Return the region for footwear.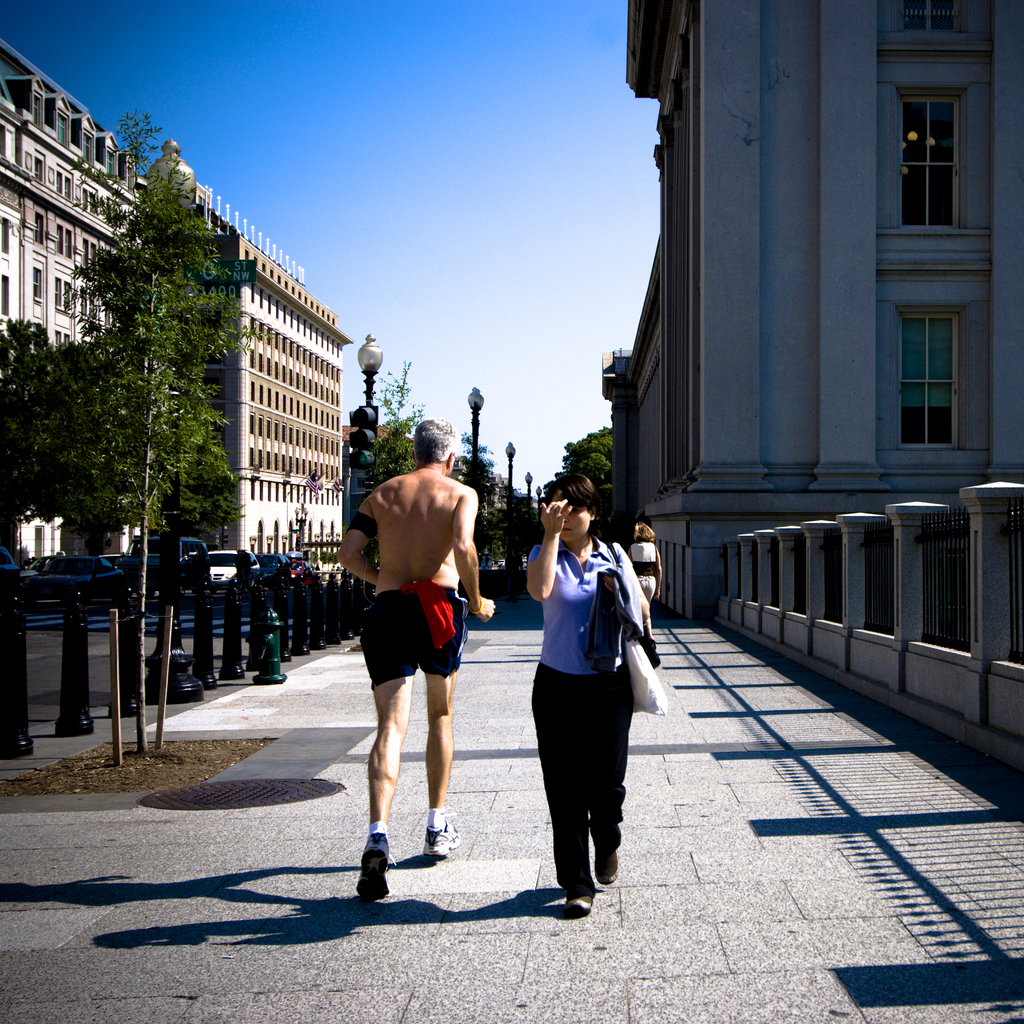
[355, 838, 391, 904].
